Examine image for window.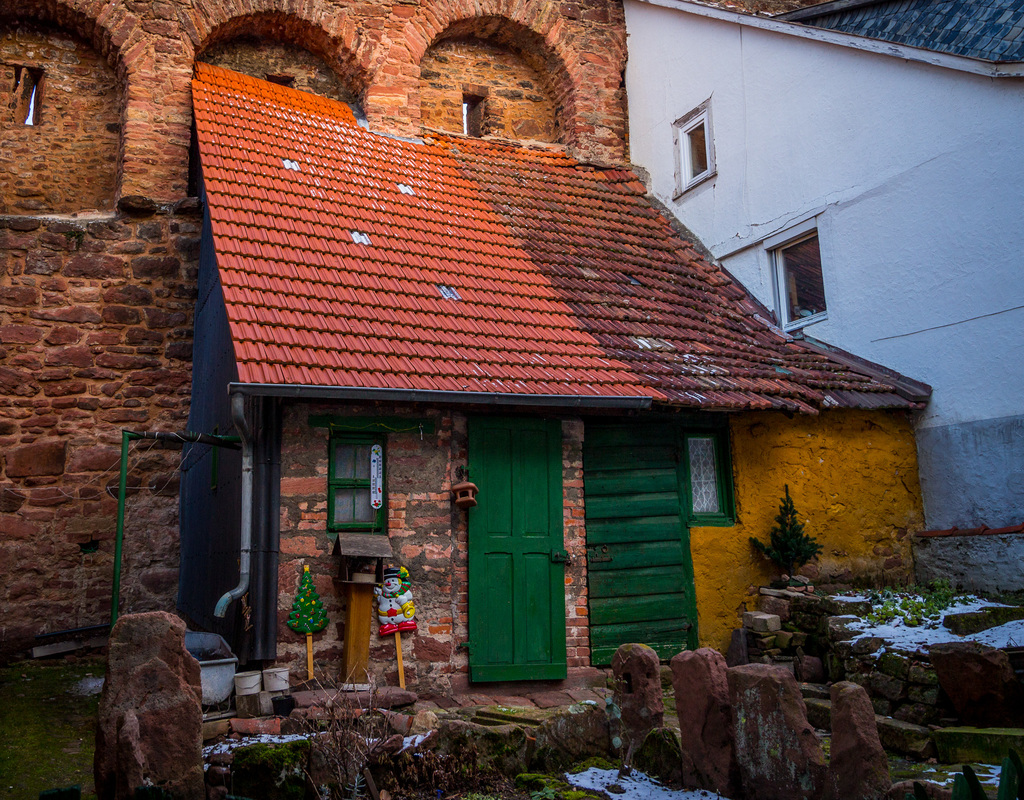
Examination result: detection(668, 95, 716, 196).
